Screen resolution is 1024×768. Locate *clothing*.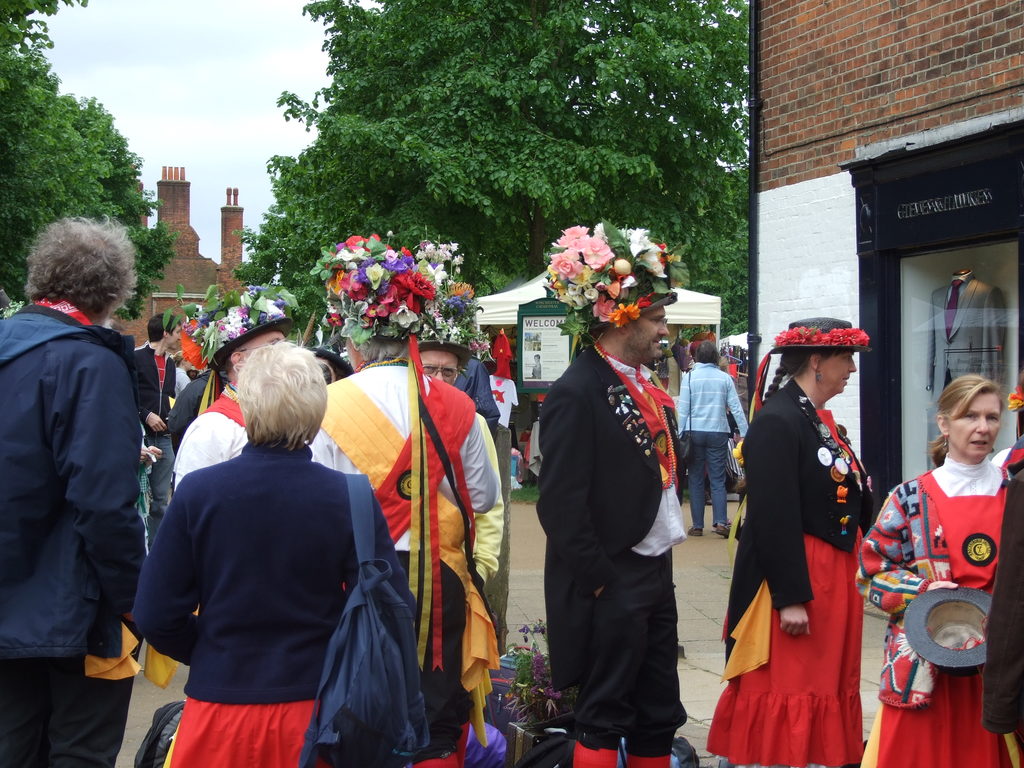
x1=295, y1=359, x2=492, y2=767.
